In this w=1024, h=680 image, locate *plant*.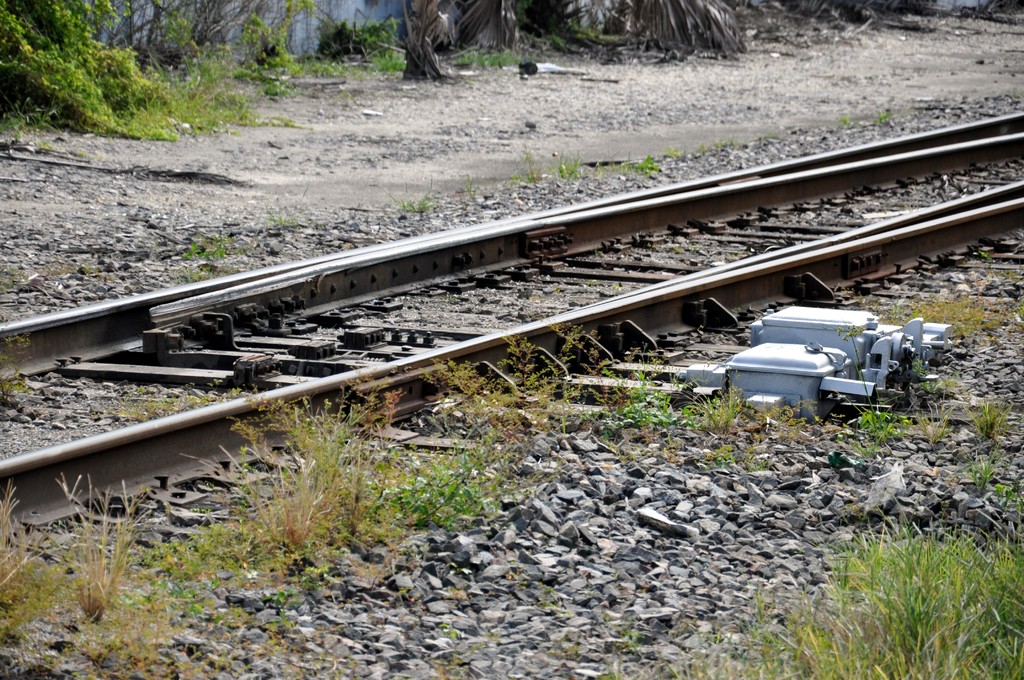
Bounding box: bbox=[383, 170, 446, 219].
